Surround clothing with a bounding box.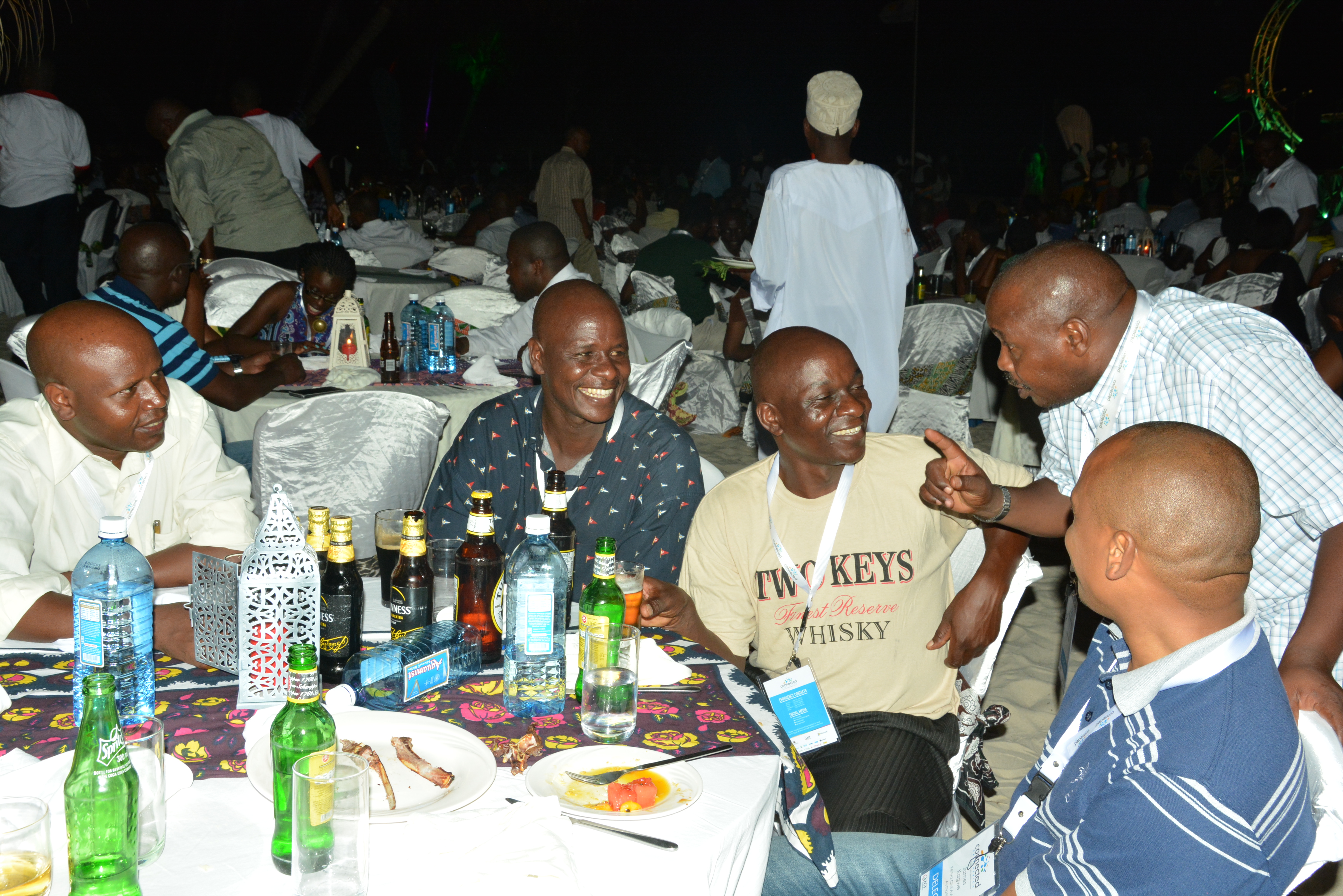
Rect(203, 130, 307, 220).
